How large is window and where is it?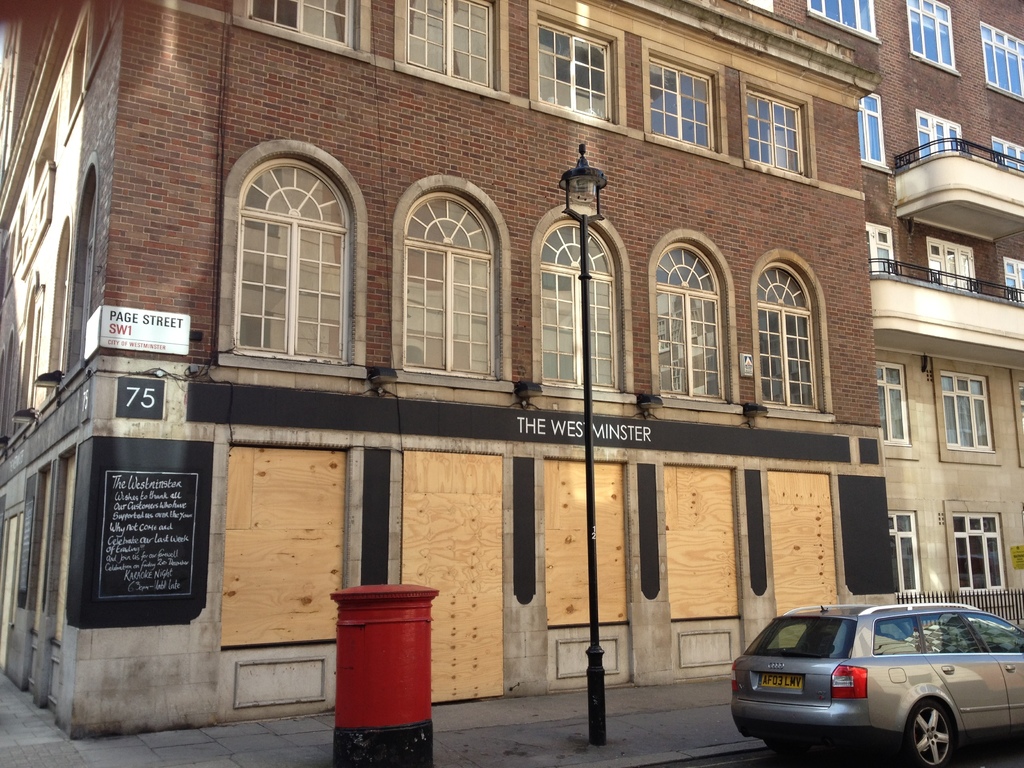
Bounding box: region(1004, 258, 1023, 301).
